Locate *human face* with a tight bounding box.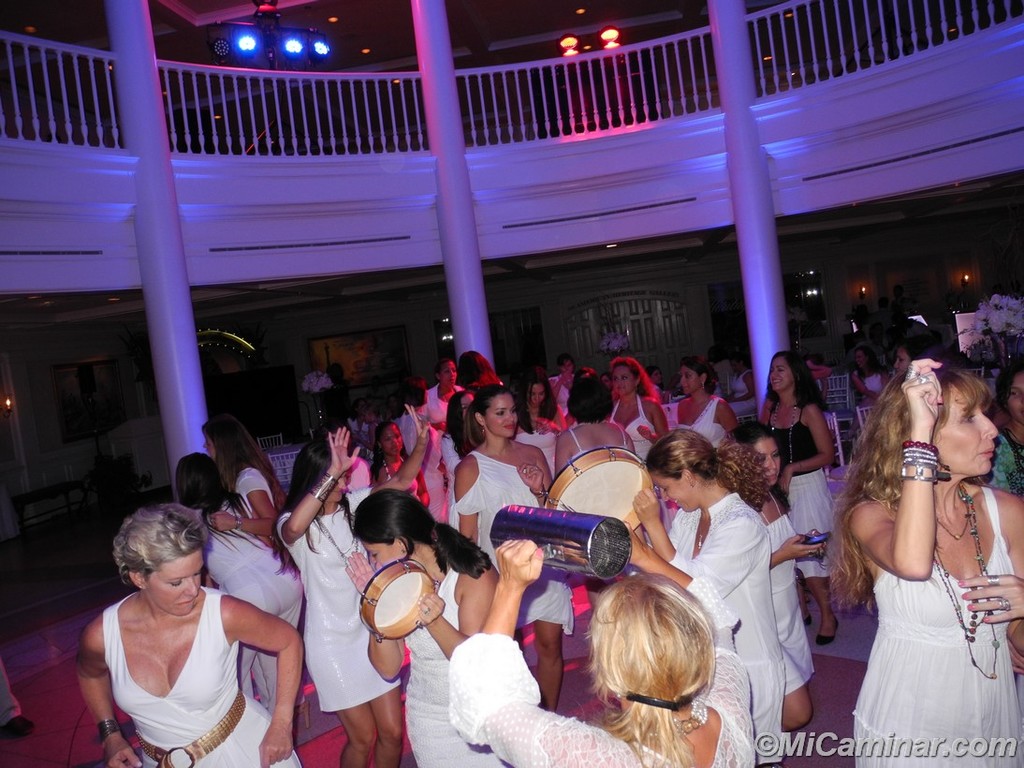
(681,366,700,394).
